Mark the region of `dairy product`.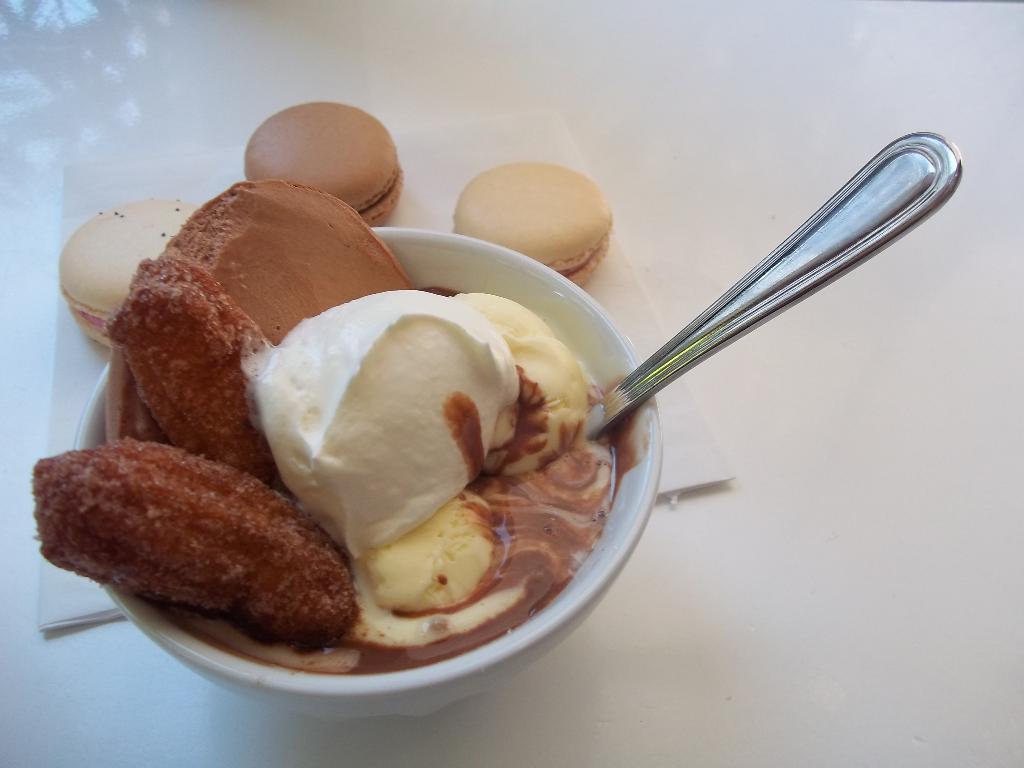
Region: 70, 208, 204, 349.
